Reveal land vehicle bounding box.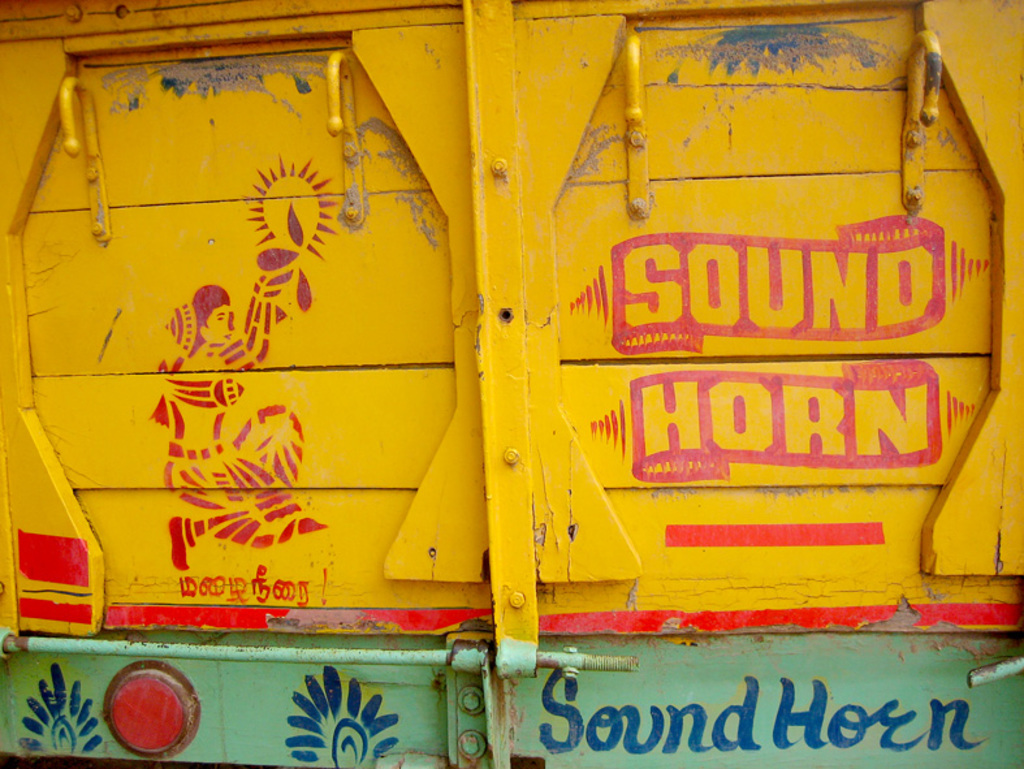
Revealed: left=22, top=0, right=993, bottom=753.
